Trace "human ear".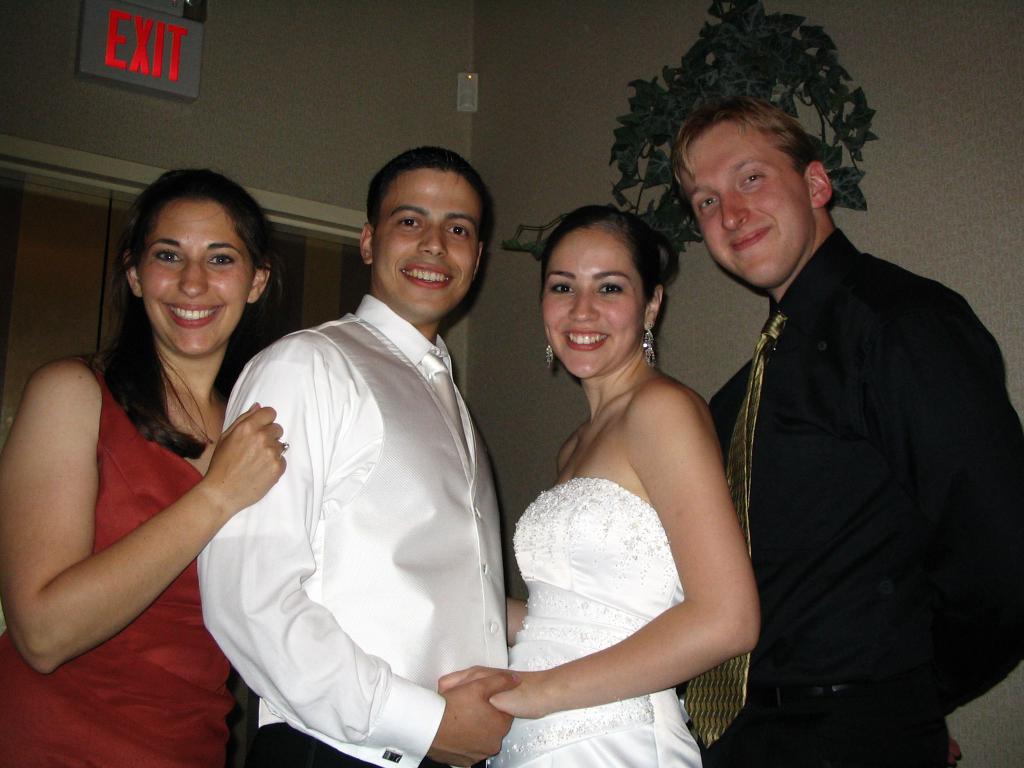
Traced to 641 285 662 331.
